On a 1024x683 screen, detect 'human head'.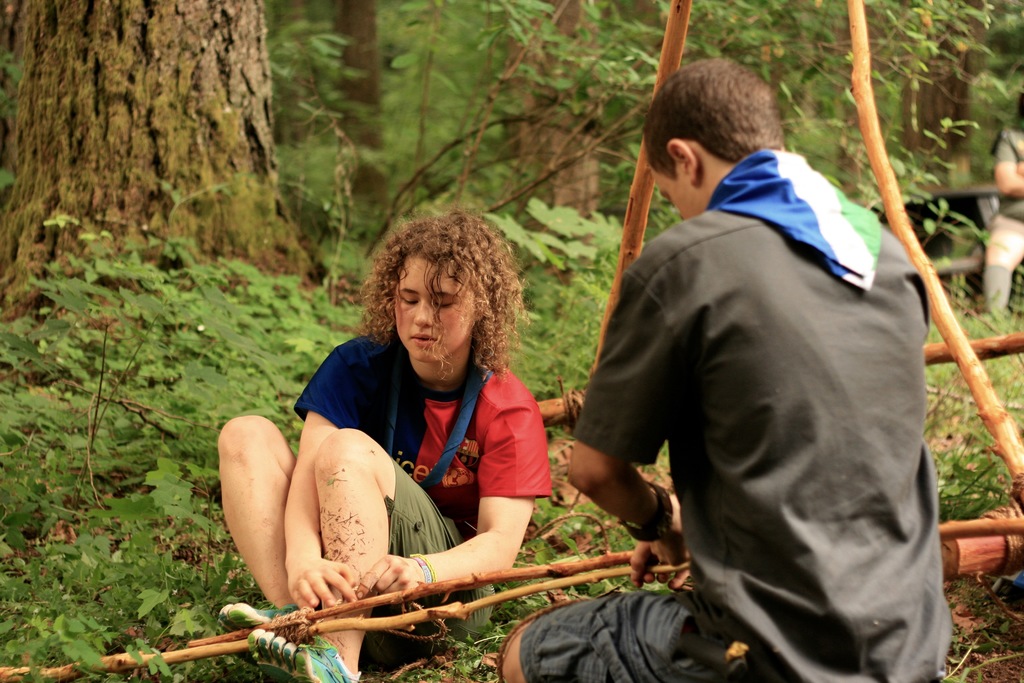
(639, 55, 781, 219).
